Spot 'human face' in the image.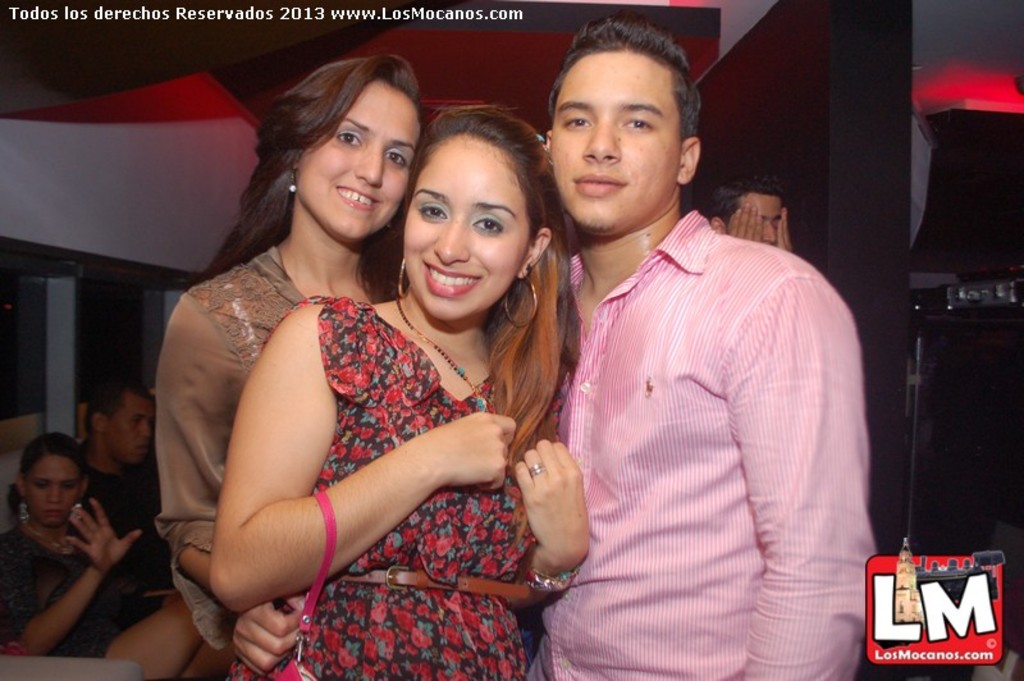
'human face' found at left=26, top=456, right=81, bottom=526.
